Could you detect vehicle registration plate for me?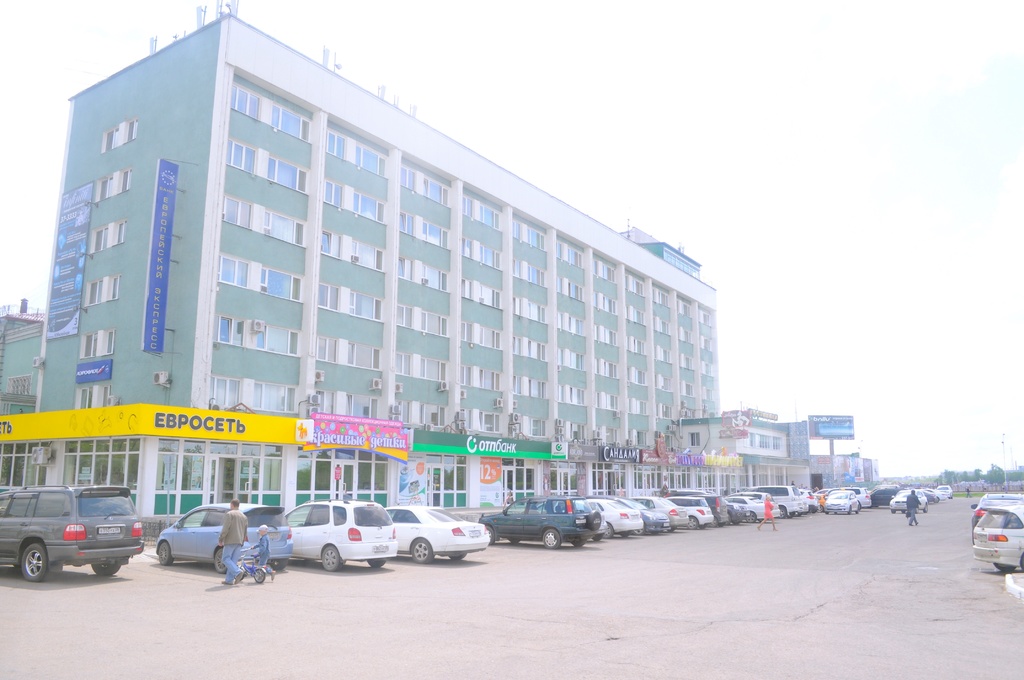
Detection result: 371 546 387 556.
